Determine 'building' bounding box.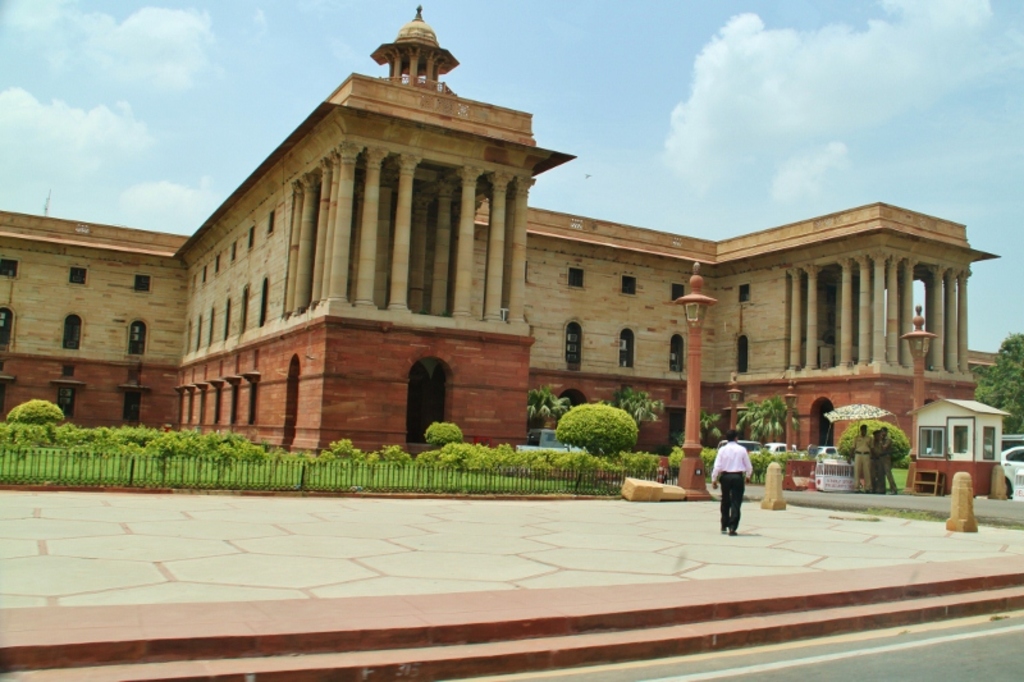
Determined: locate(0, 4, 1007, 463).
